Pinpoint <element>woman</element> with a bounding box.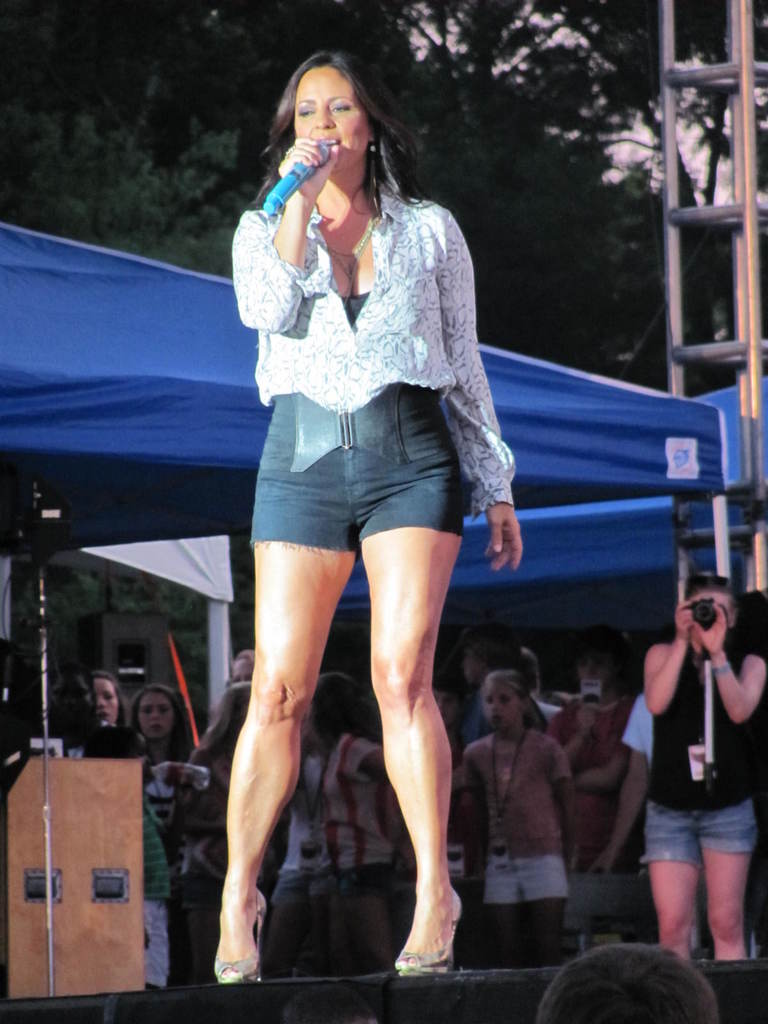
<box>458,671,575,968</box>.
